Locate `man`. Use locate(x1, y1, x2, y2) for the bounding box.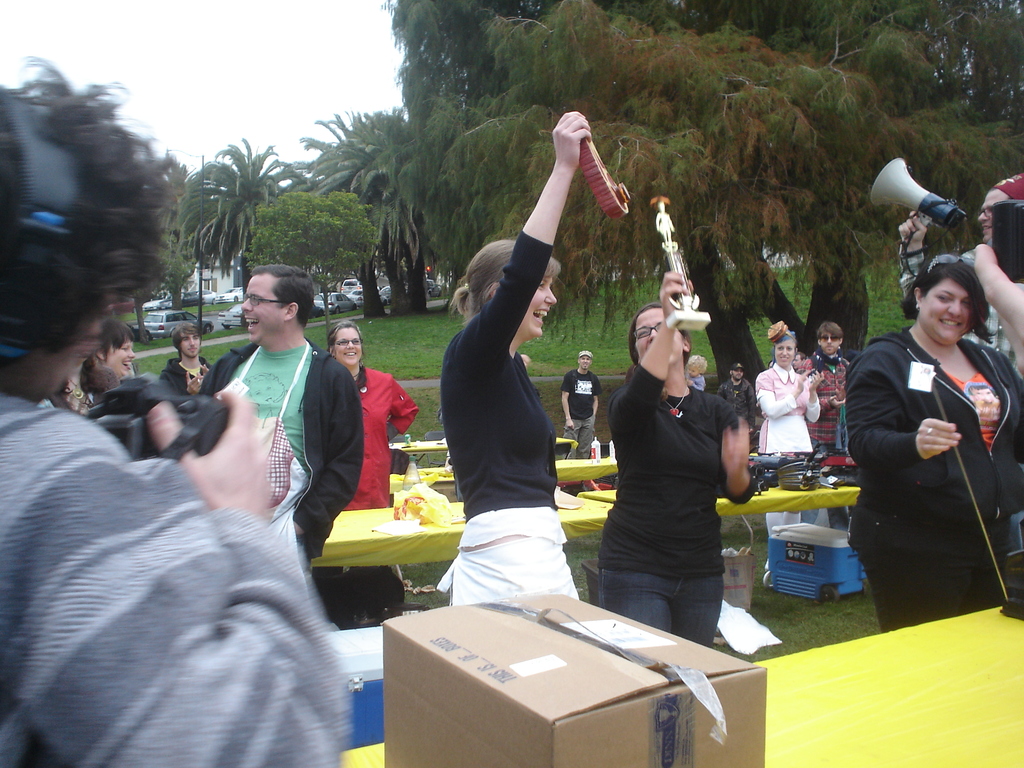
locate(719, 363, 760, 426).
